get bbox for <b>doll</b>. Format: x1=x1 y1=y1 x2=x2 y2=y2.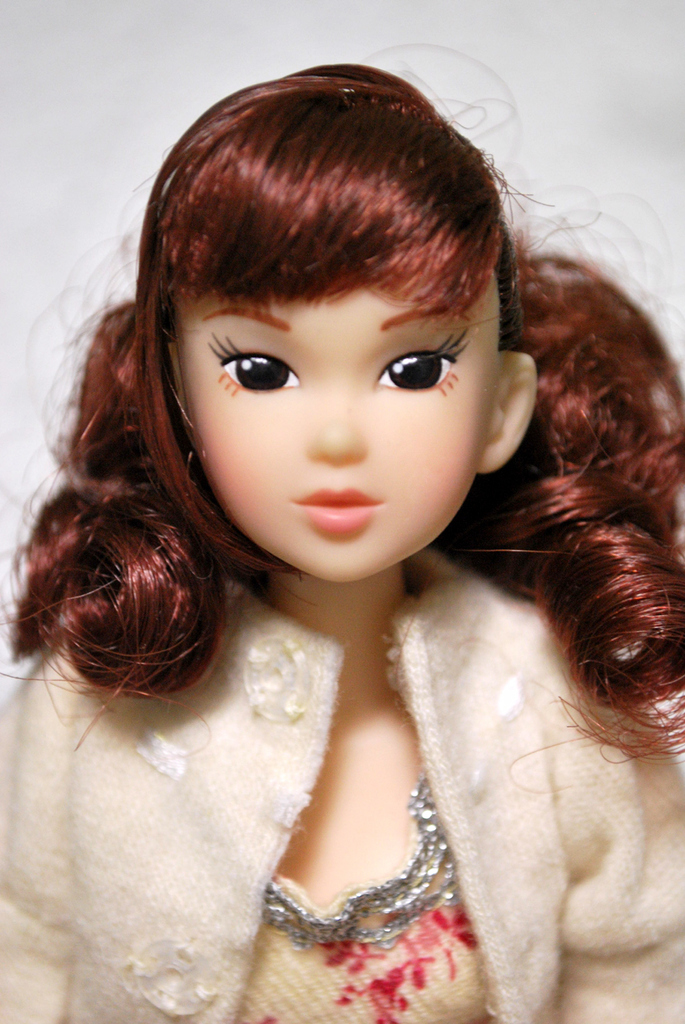
x1=0 y1=61 x2=684 y2=1023.
